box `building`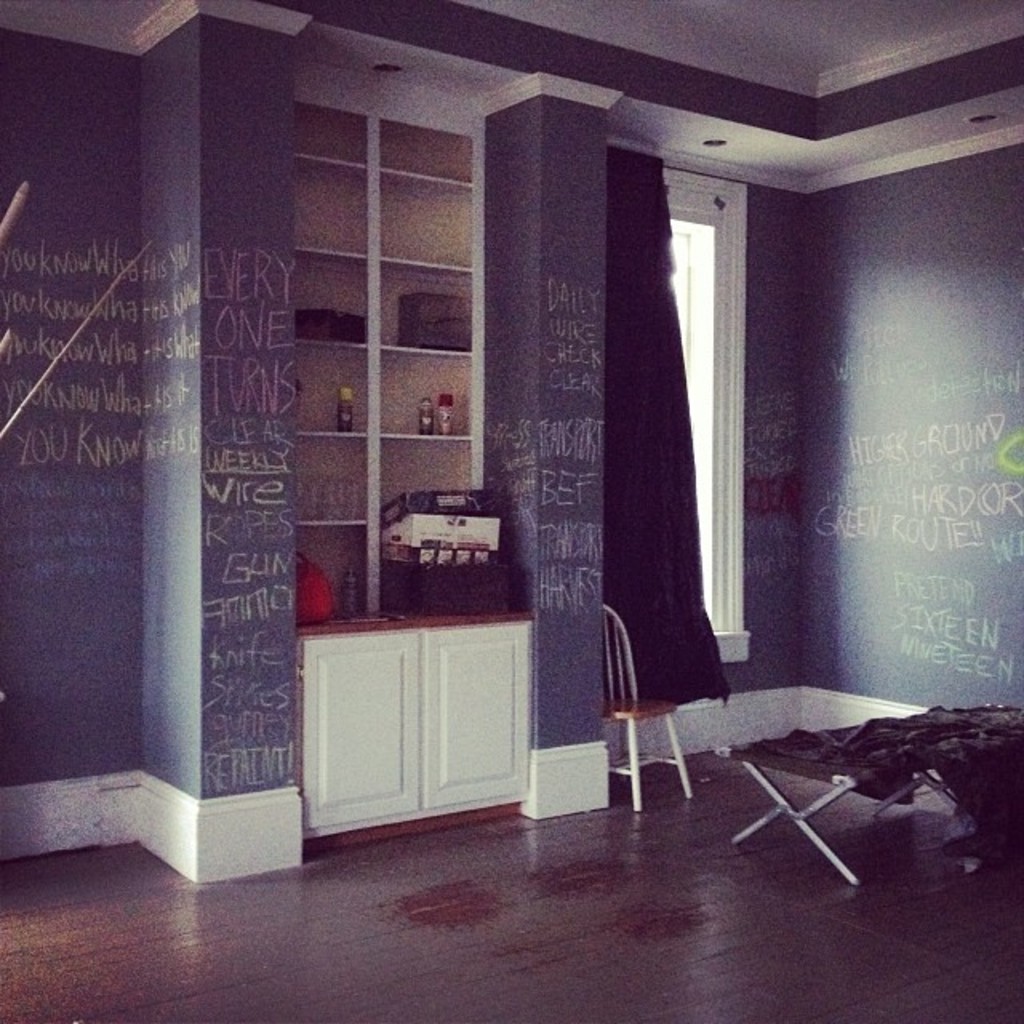
(x1=0, y1=0, x2=1022, y2=1022)
